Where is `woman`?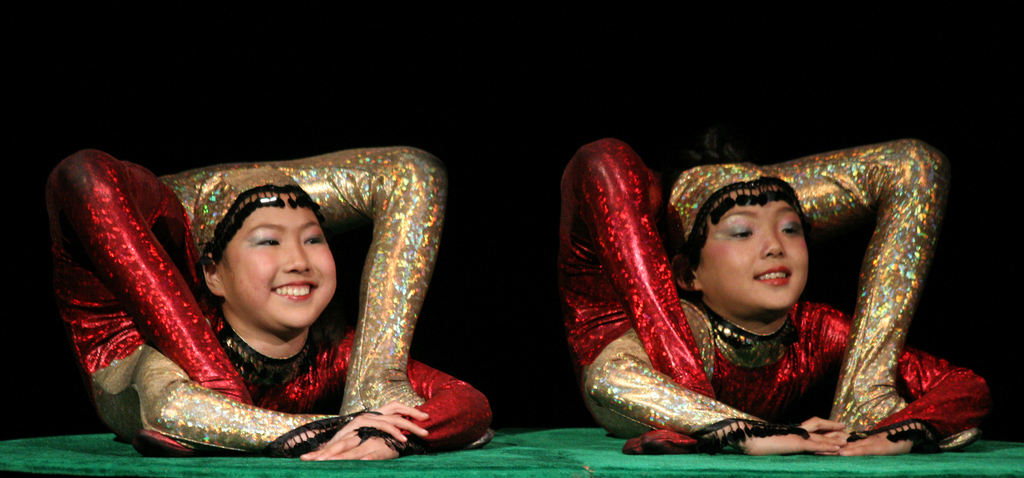
pyautogui.locateOnScreen(55, 134, 503, 475).
